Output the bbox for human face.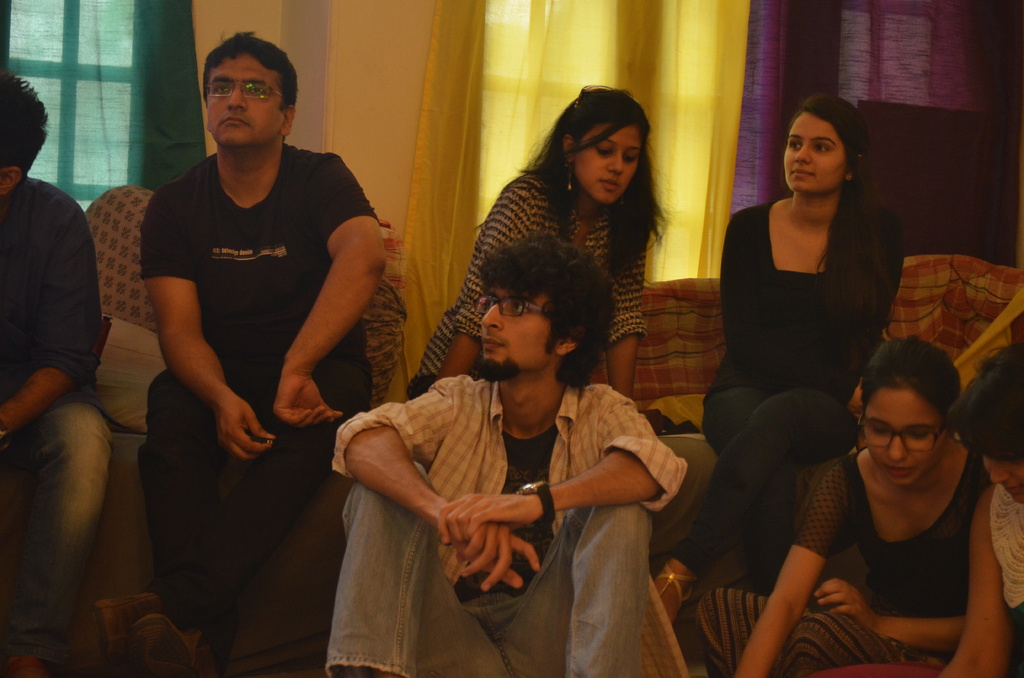
207, 52, 282, 143.
